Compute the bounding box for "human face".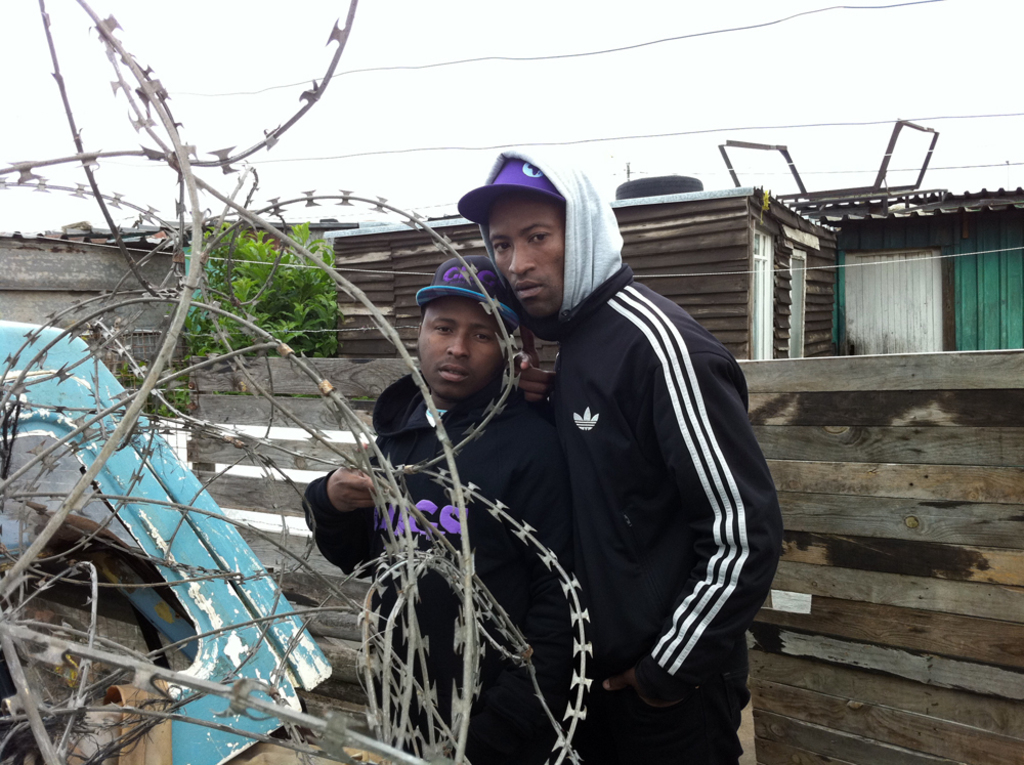
(416,295,507,401).
